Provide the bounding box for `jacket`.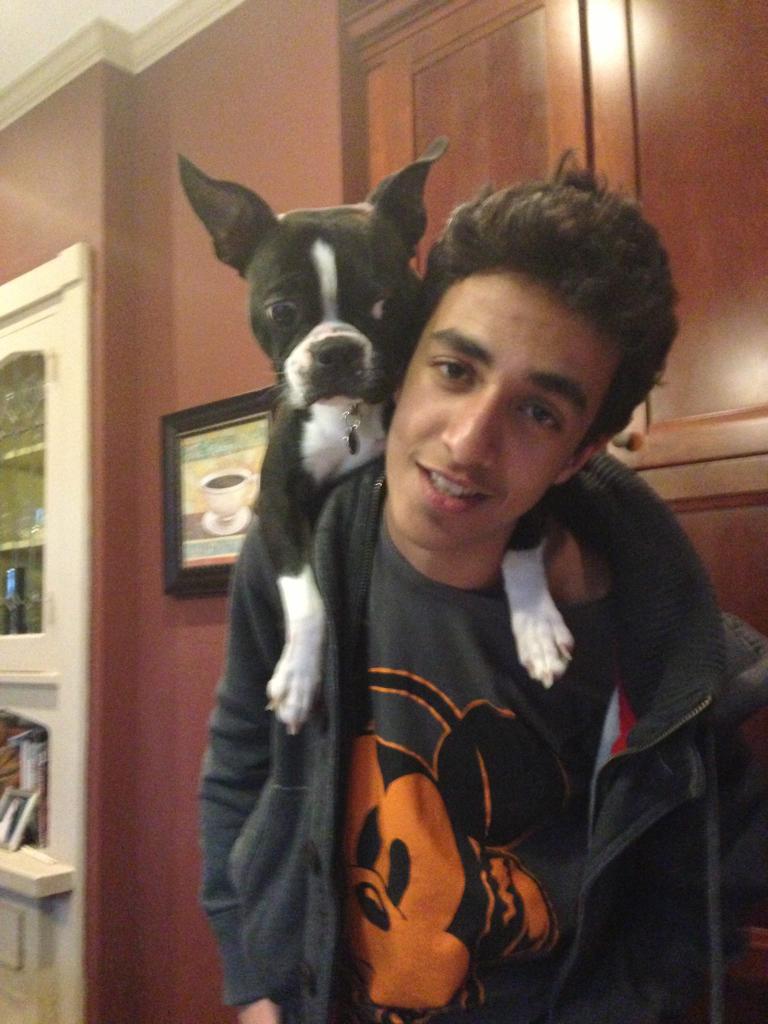
<box>196,201,736,1008</box>.
